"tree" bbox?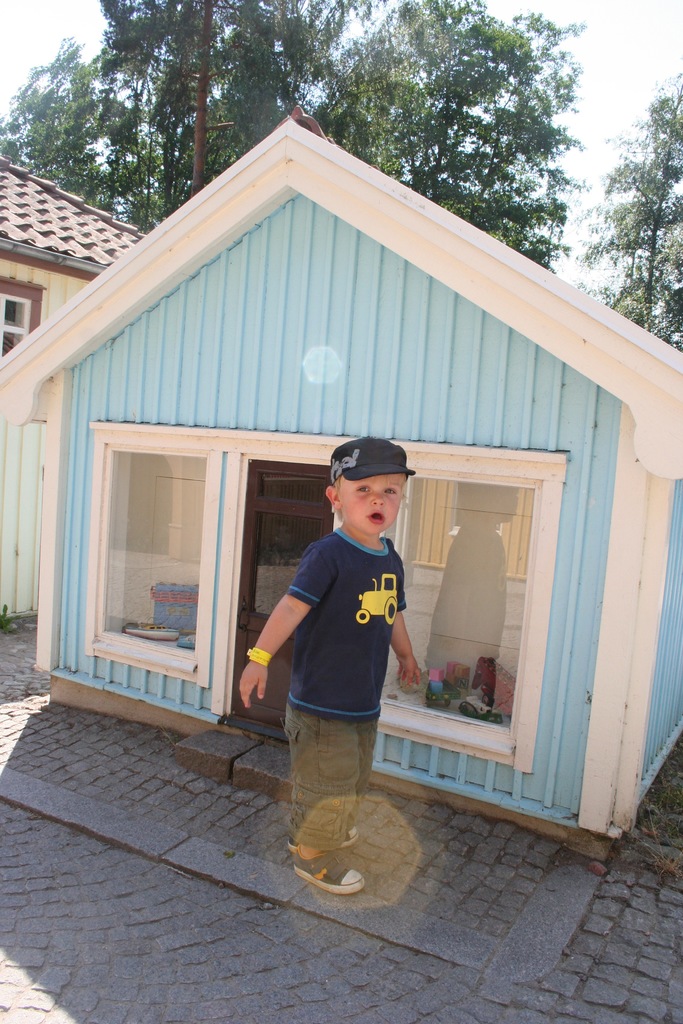
bbox(93, 0, 368, 191)
